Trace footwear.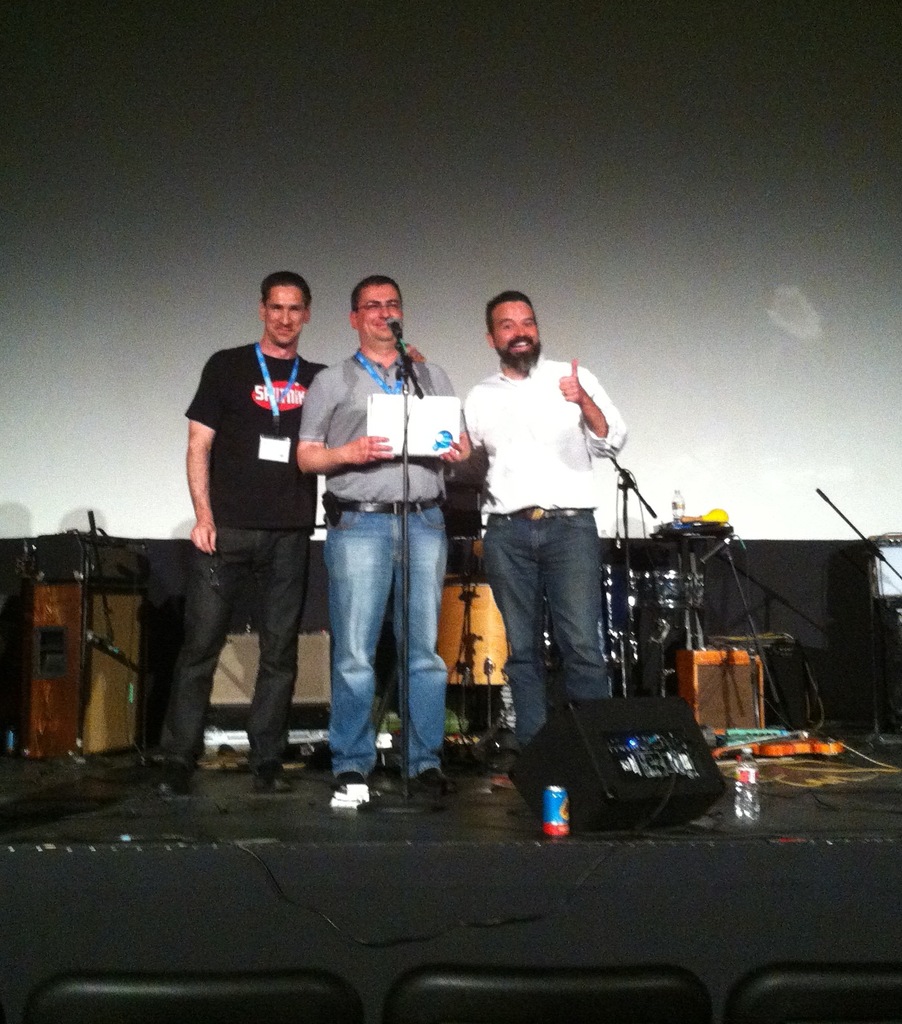
Traced to [x1=486, y1=767, x2=516, y2=792].
